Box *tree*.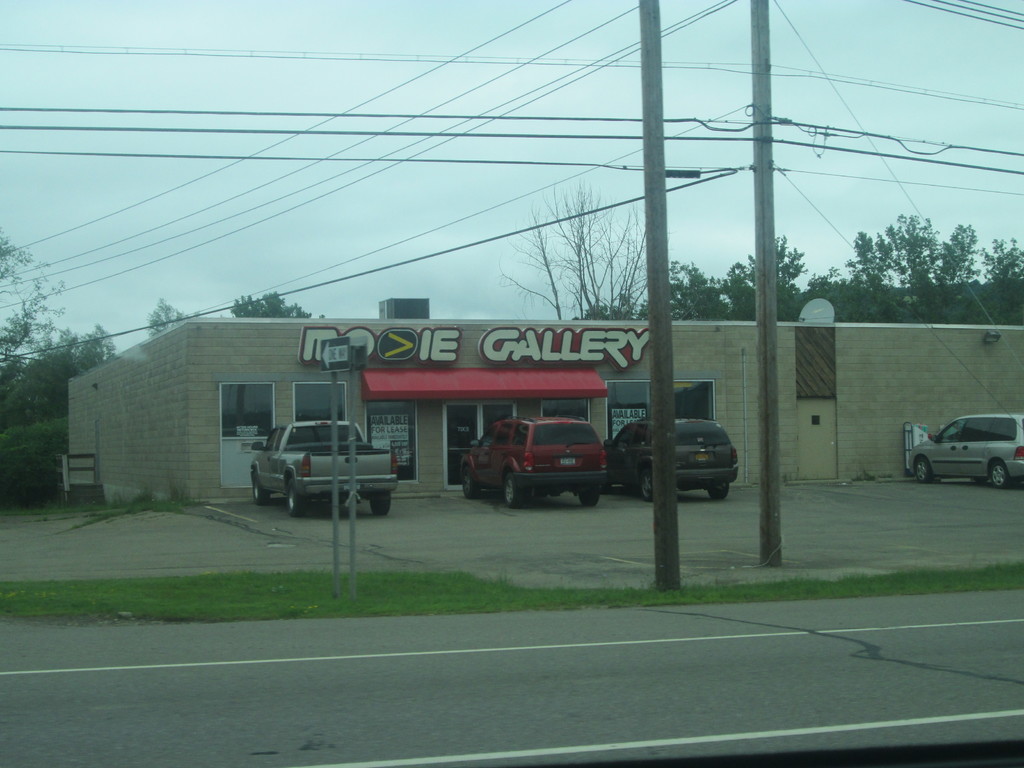
{"left": 147, "top": 299, "right": 201, "bottom": 336}.
